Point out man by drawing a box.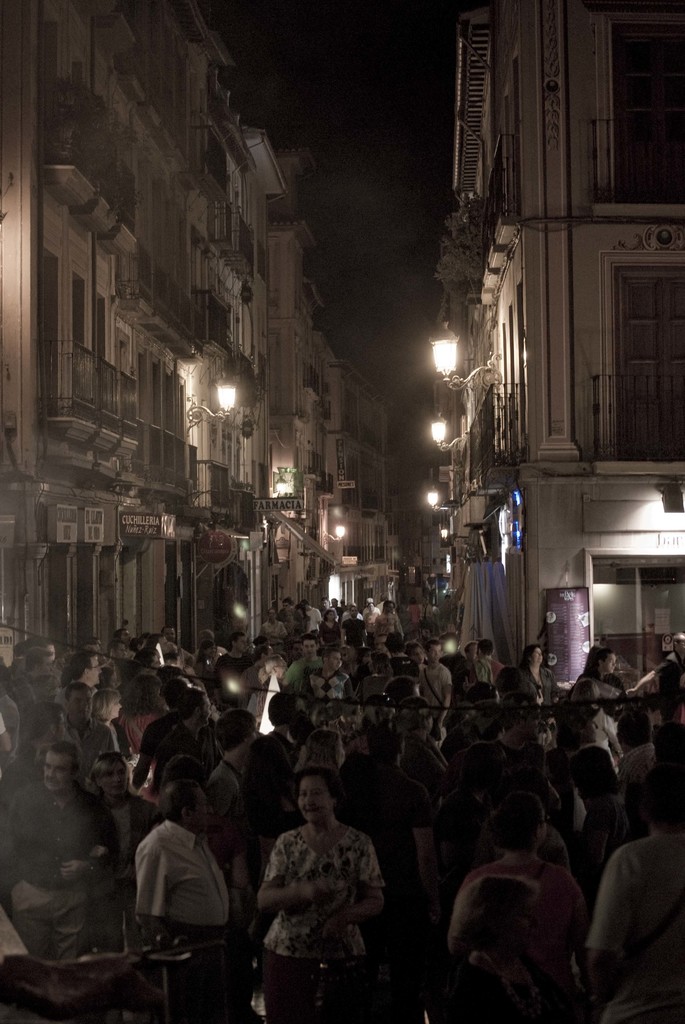
left=334, top=706, right=434, bottom=897.
